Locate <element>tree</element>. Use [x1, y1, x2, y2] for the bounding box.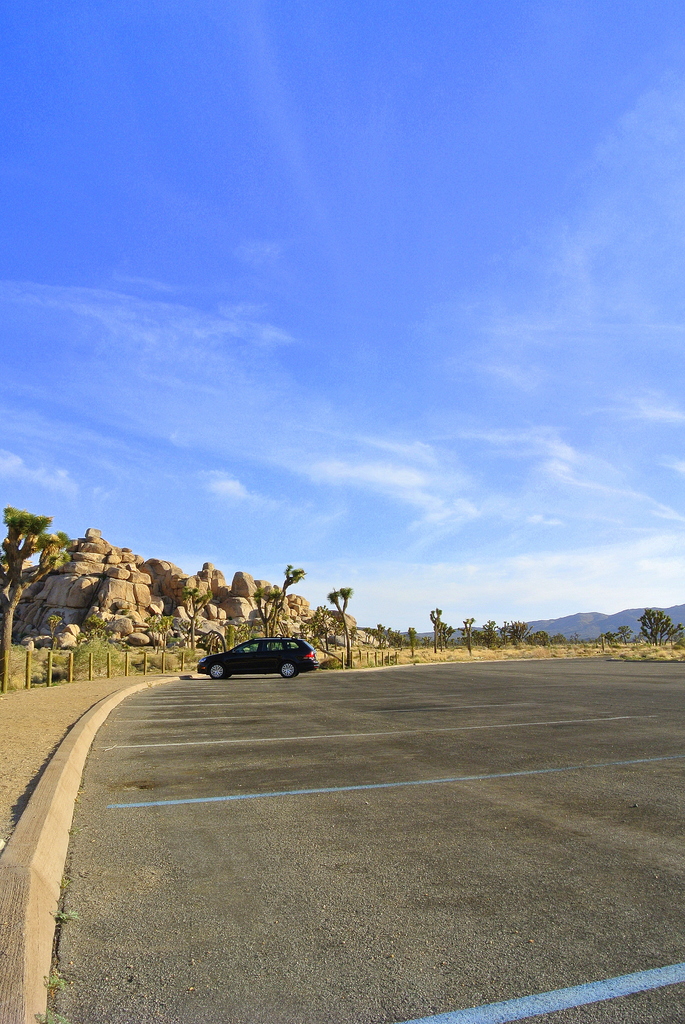
[253, 560, 303, 632].
